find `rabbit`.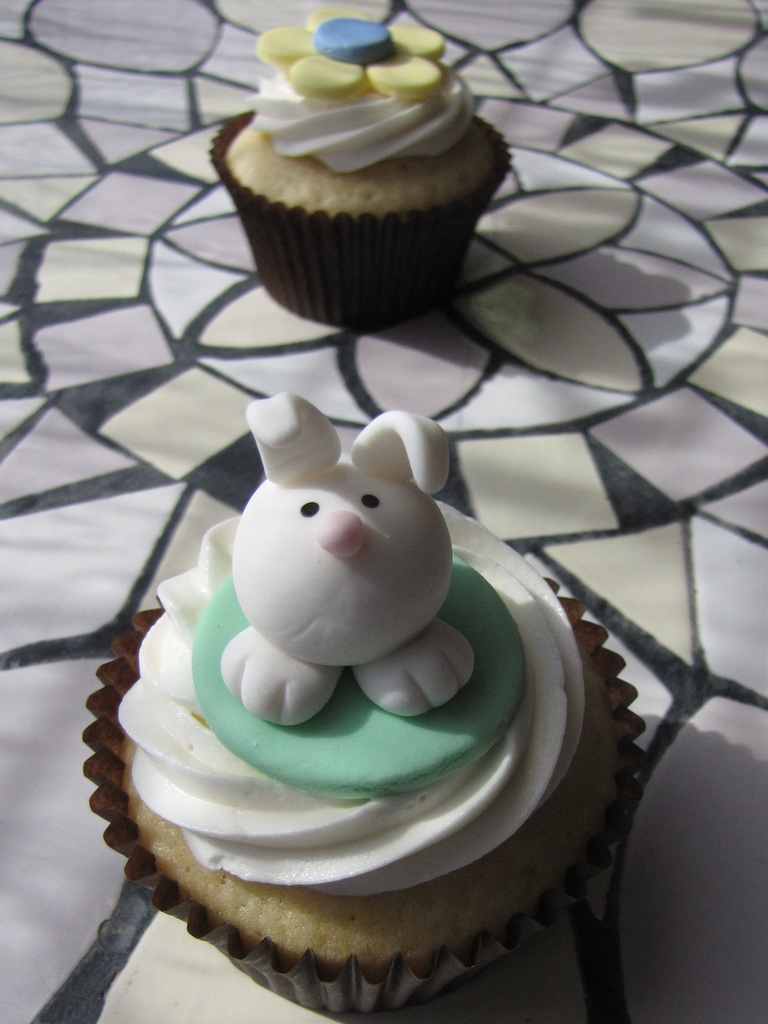
bbox=(209, 393, 477, 719).
